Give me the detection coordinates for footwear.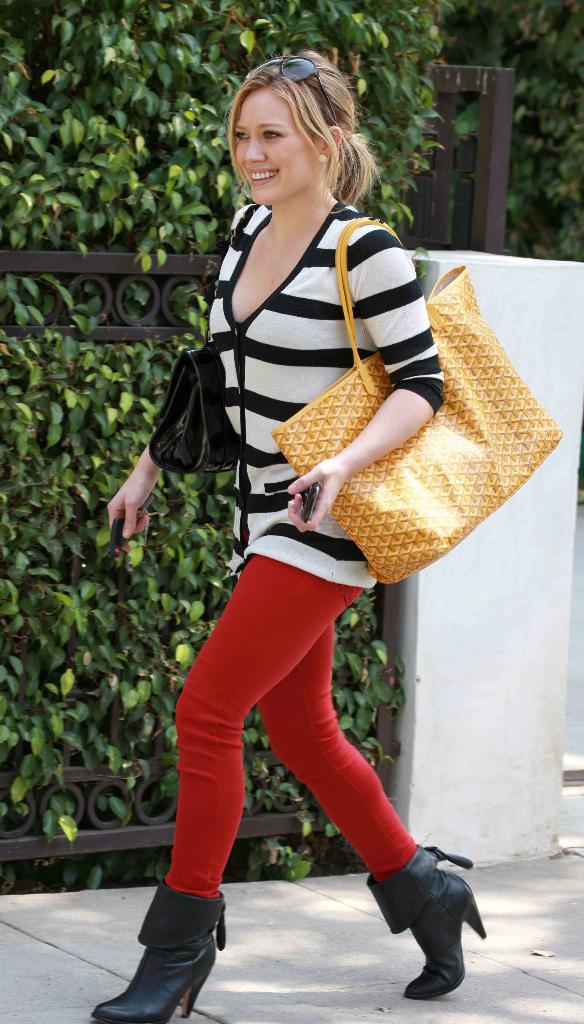
BBox(379, 851, 483, 999).
